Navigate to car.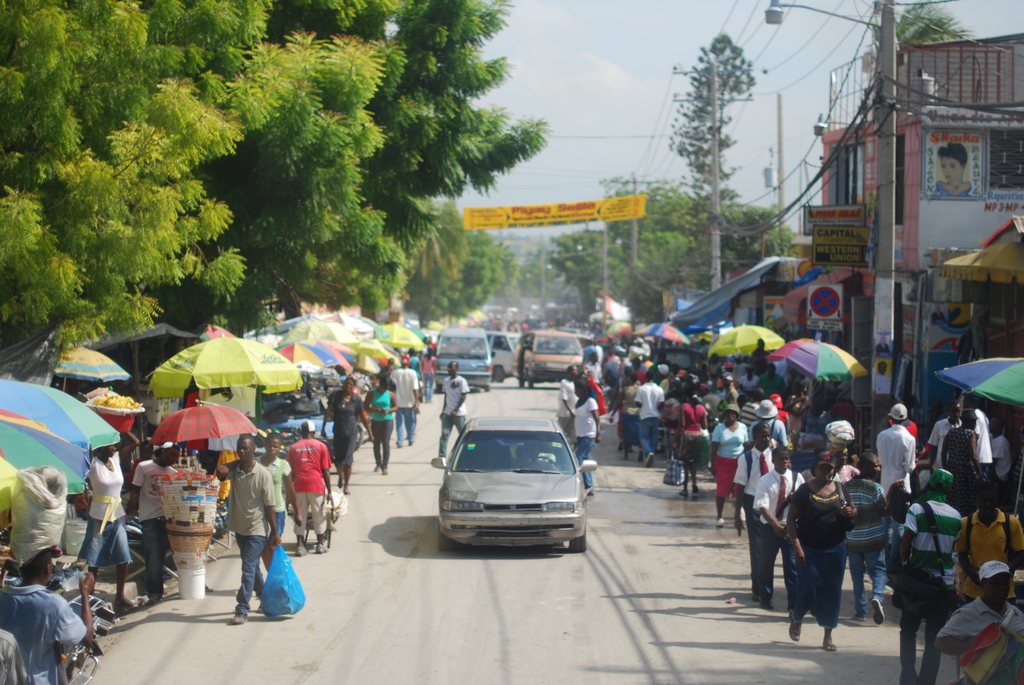
Navigation target: (x1=429, y1=394, x2=596, y2=556).
